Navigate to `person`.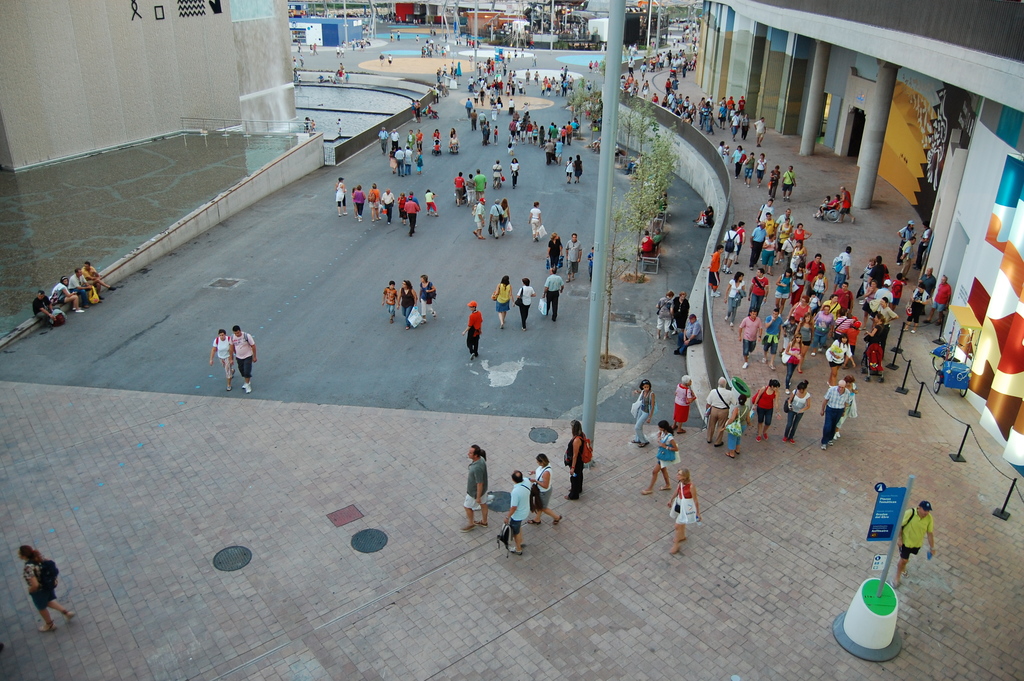
Navigation target: <bbox>833, 375, 856, 441</bbox>.
